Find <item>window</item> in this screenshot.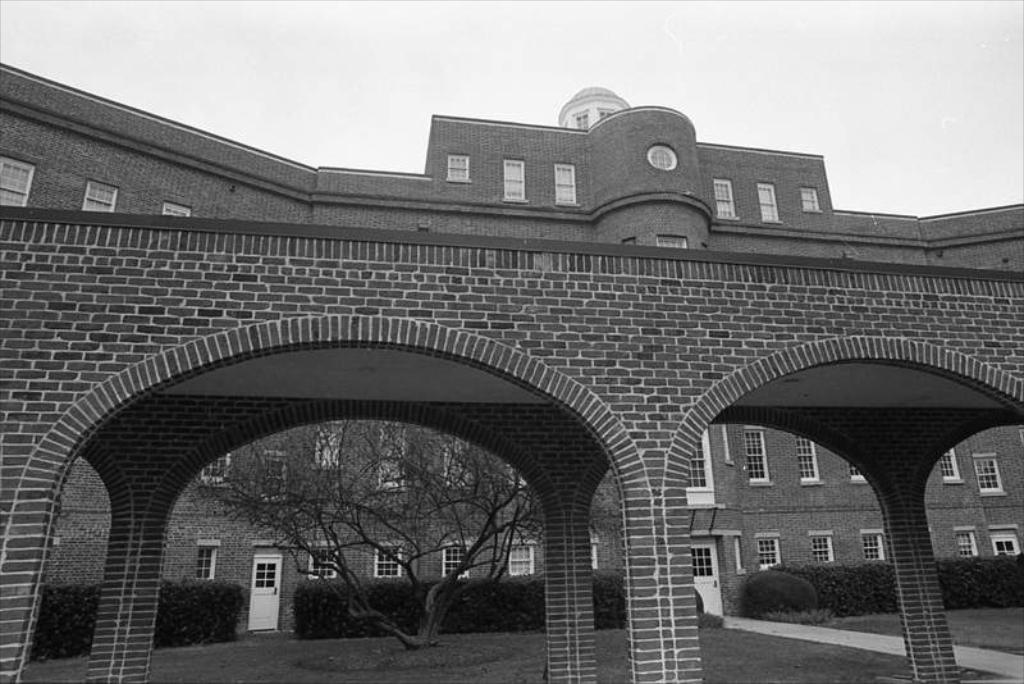
The bounding box for <item>window</item> is <bbox>846, 462, 868, 487</bbox>.
